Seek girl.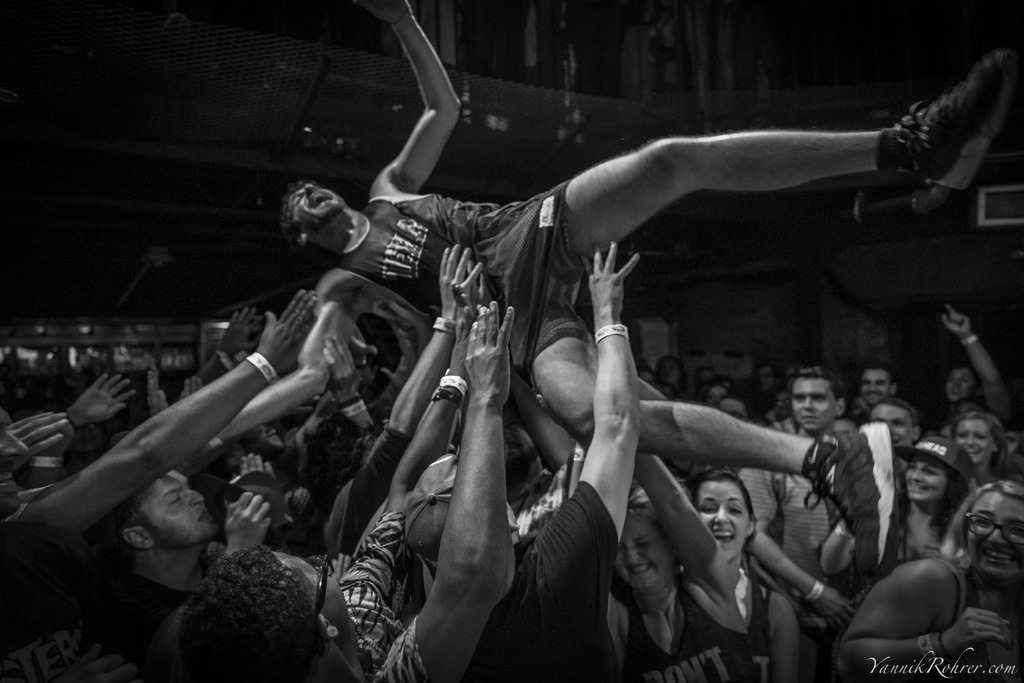
[left=838, top=480, right=1023, bottom=682].
